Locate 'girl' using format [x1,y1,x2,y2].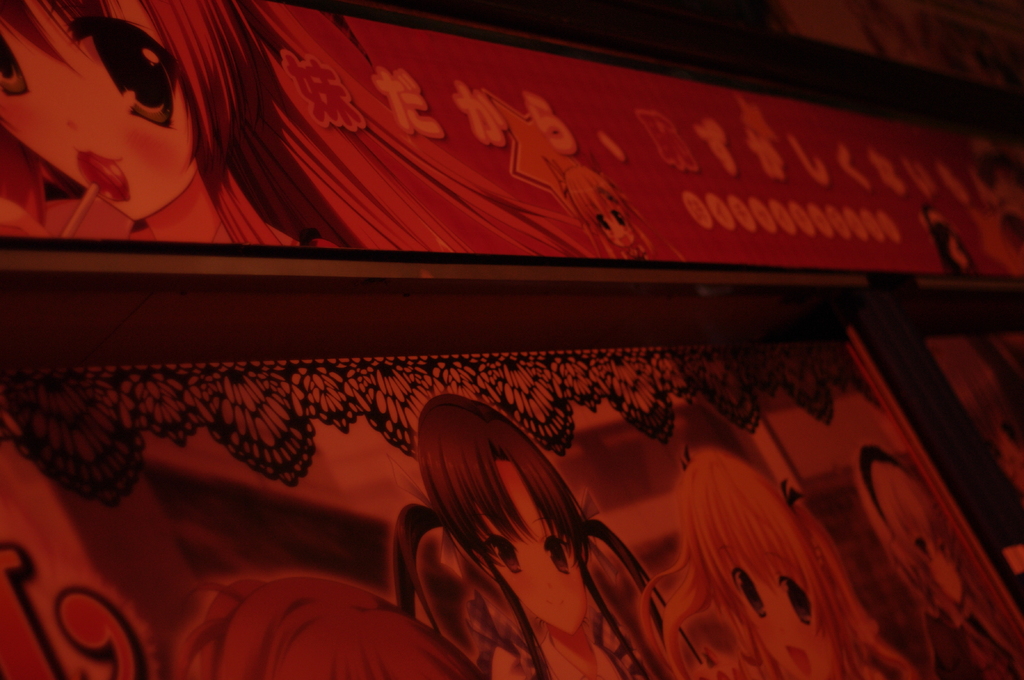
[853,448,1021,679].
